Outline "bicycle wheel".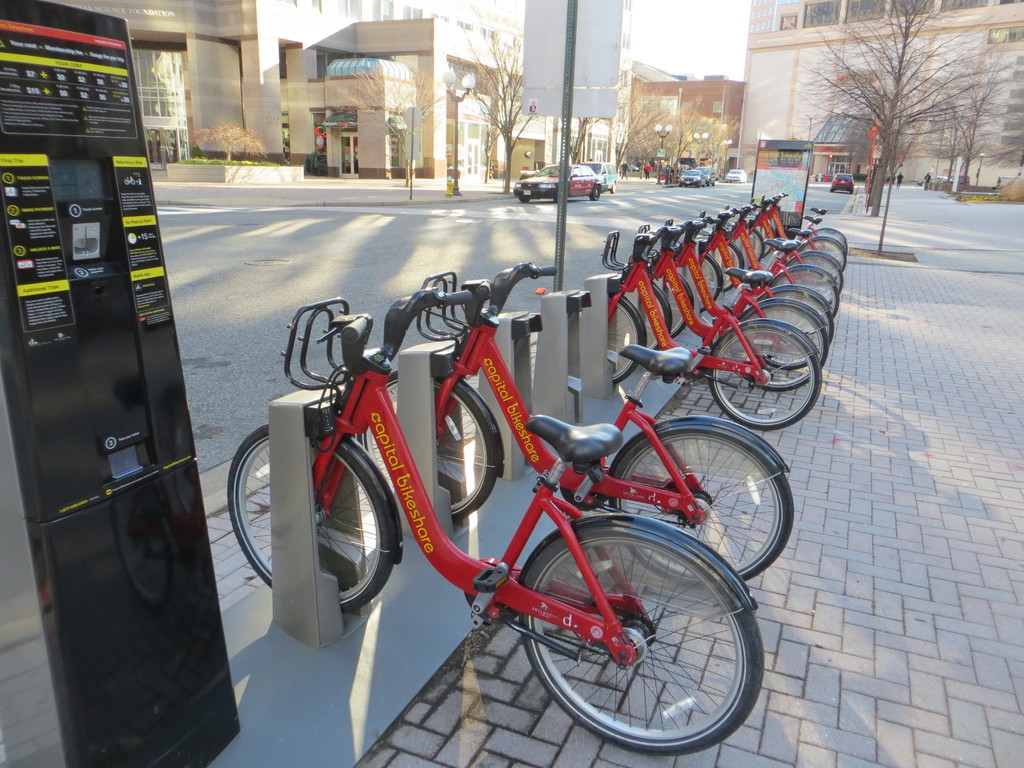
Outline: bbox=(751, 292, 829, 366).
